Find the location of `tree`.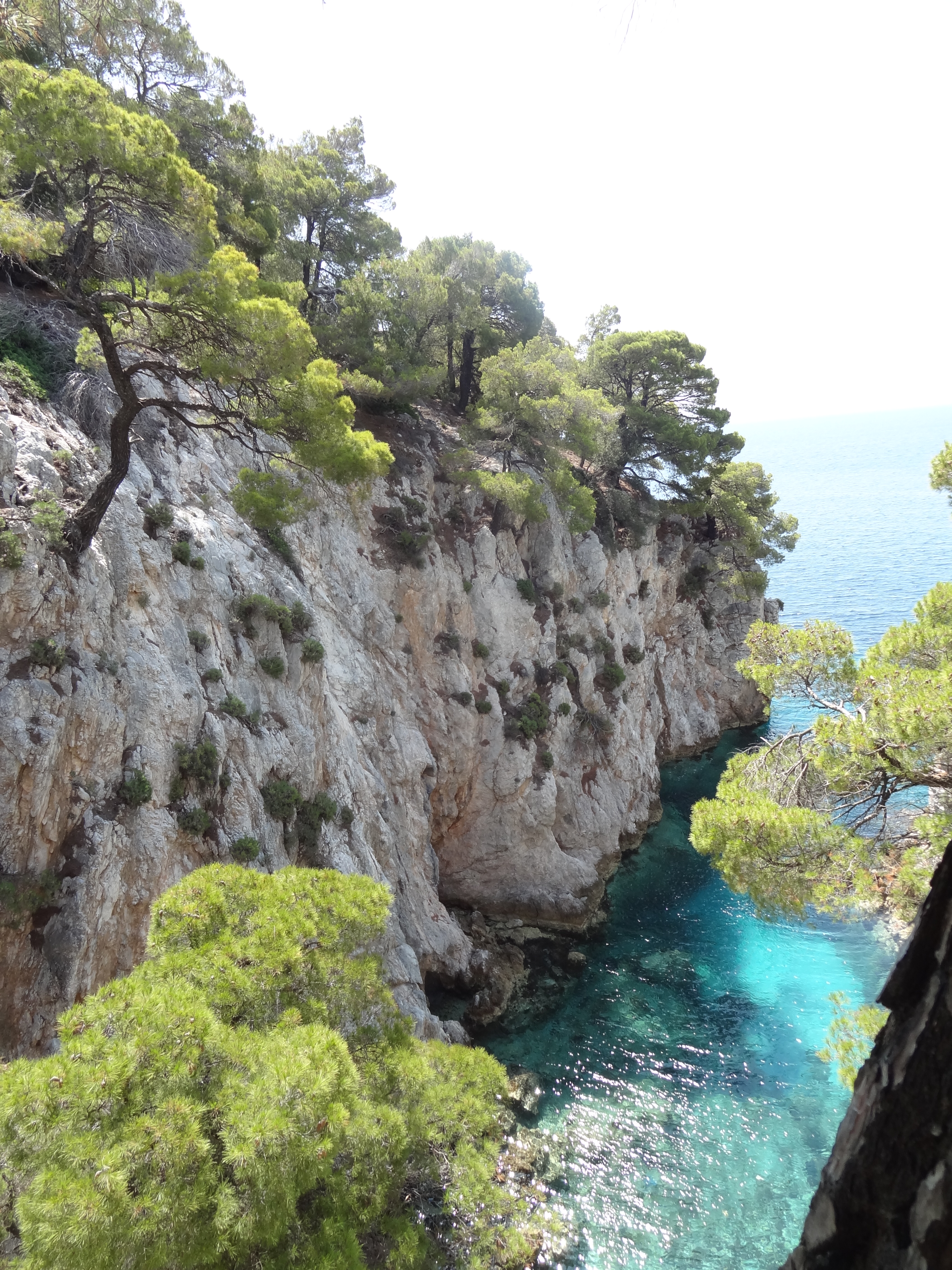
Location: region(187, 123, 262, 263).
